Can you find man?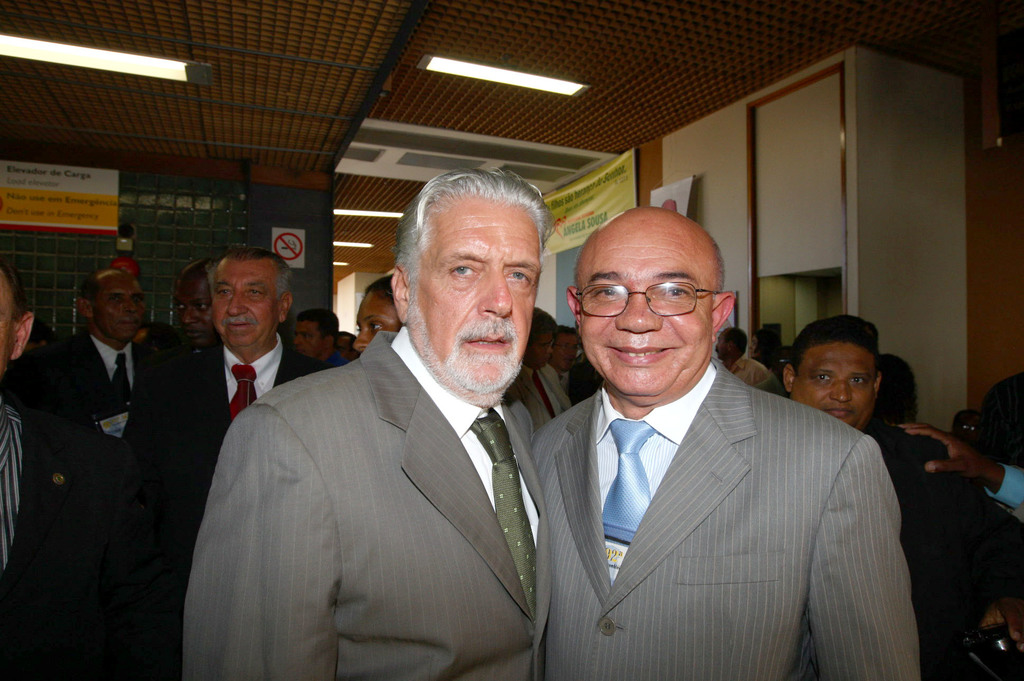
Yes, bounding box: bbox=(196, 204, 603, 669).
